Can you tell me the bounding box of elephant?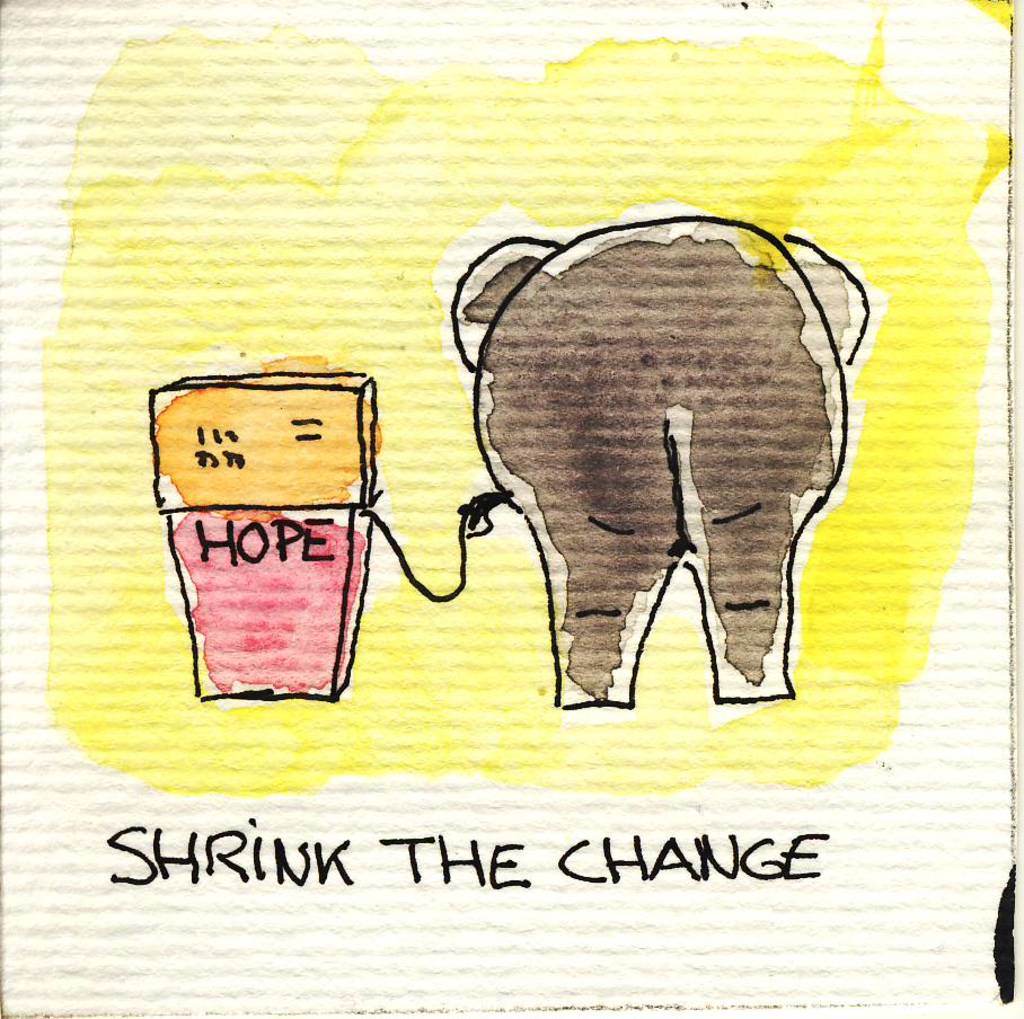
(443,189,873,739).
